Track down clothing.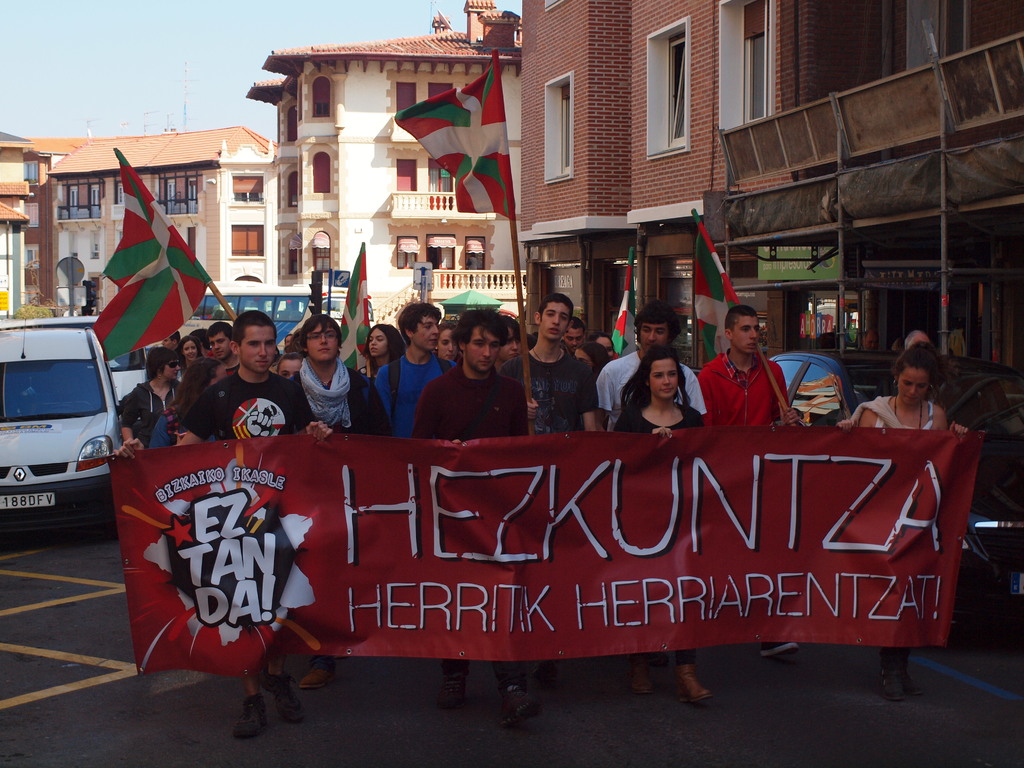
Tracked to [x1=712, y1=342, x2=803, y2=438].
